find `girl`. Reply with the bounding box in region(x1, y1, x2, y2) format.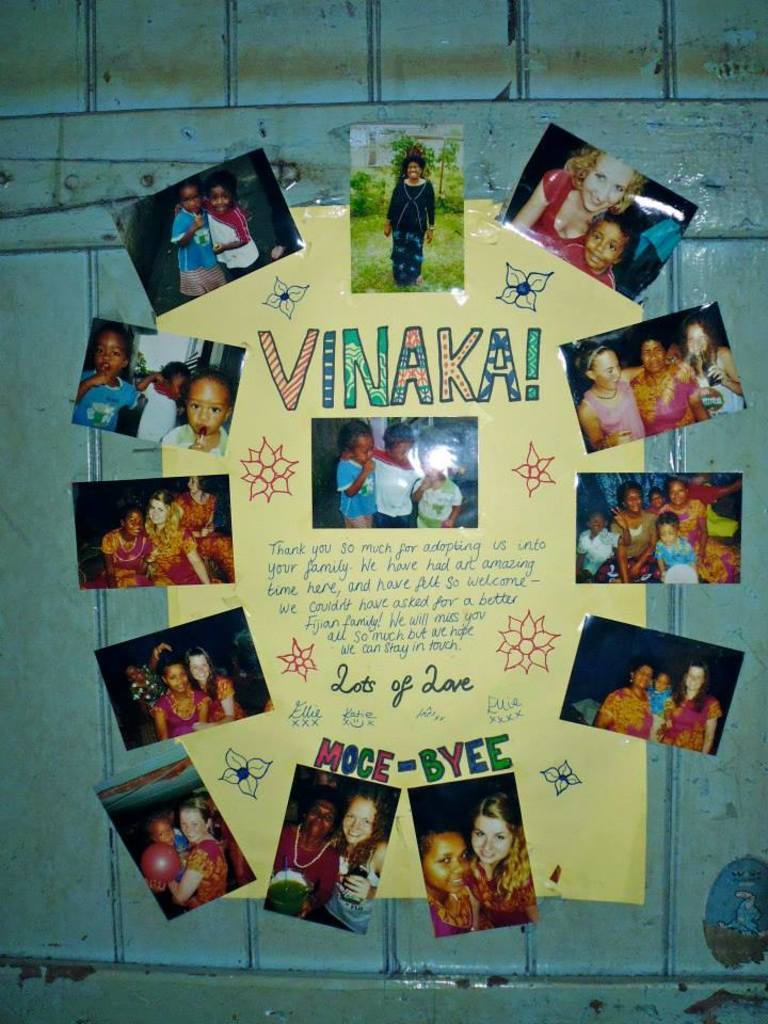
region(421, 827, 473, 939).
